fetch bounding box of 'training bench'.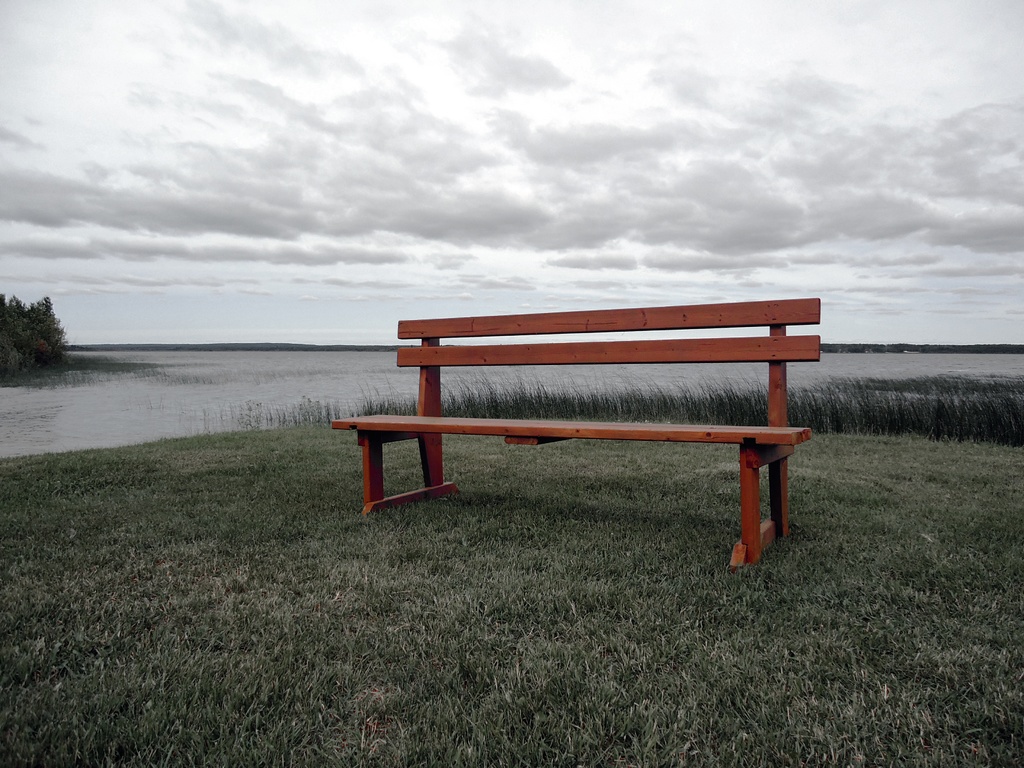
Bbox: 335 297 818 566.
